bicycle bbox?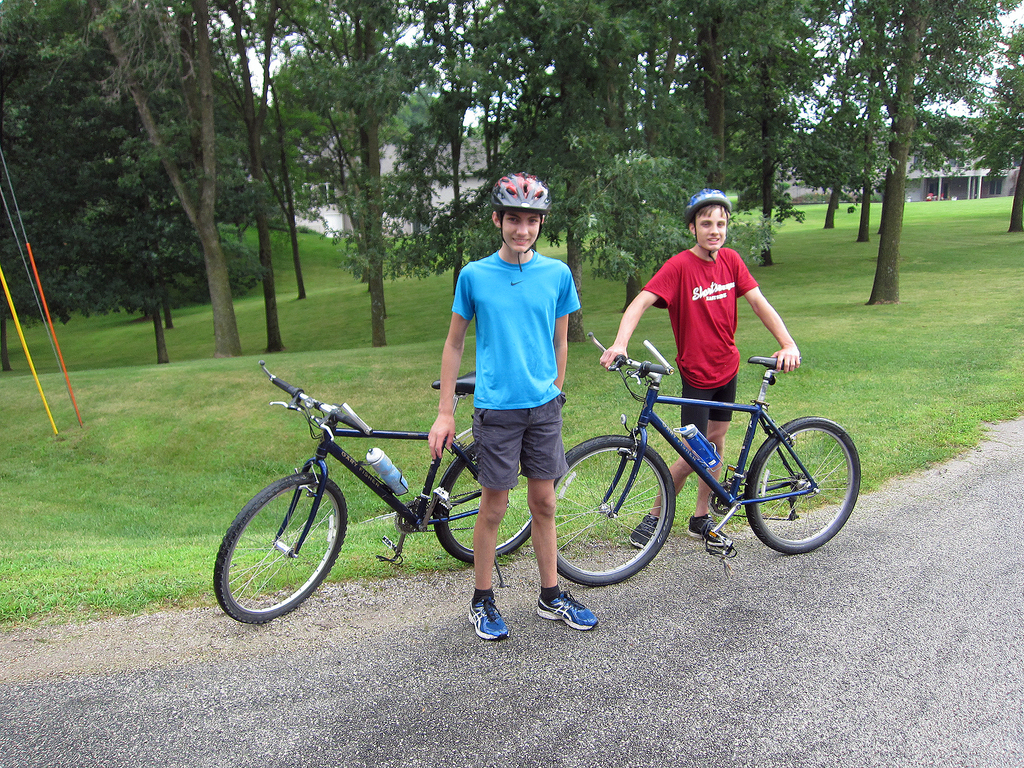
[554,337,865,589]
